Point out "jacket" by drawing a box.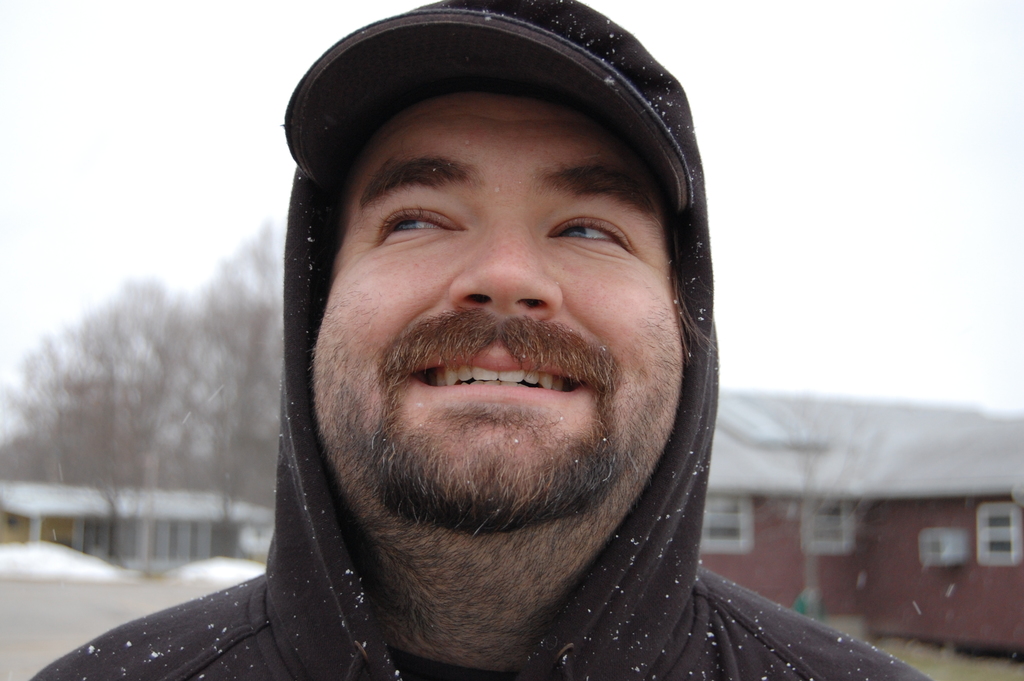
<box>33,0,938,680</box>.
